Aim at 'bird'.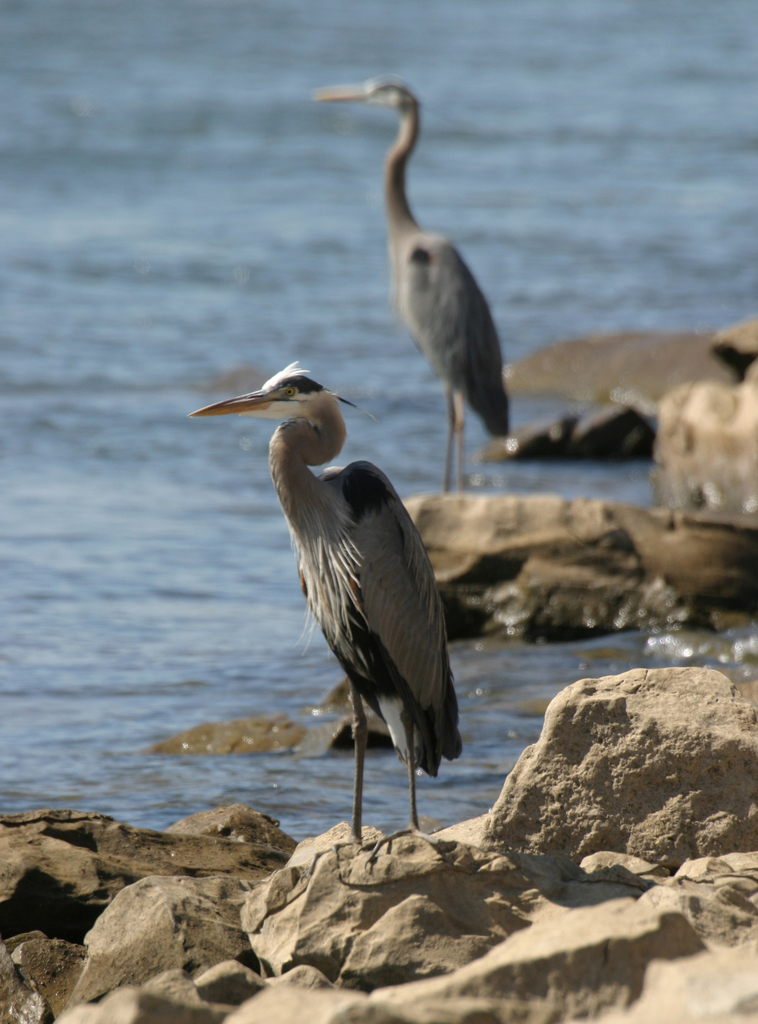
Aimed at select_region(312, 72, 529, 499).
